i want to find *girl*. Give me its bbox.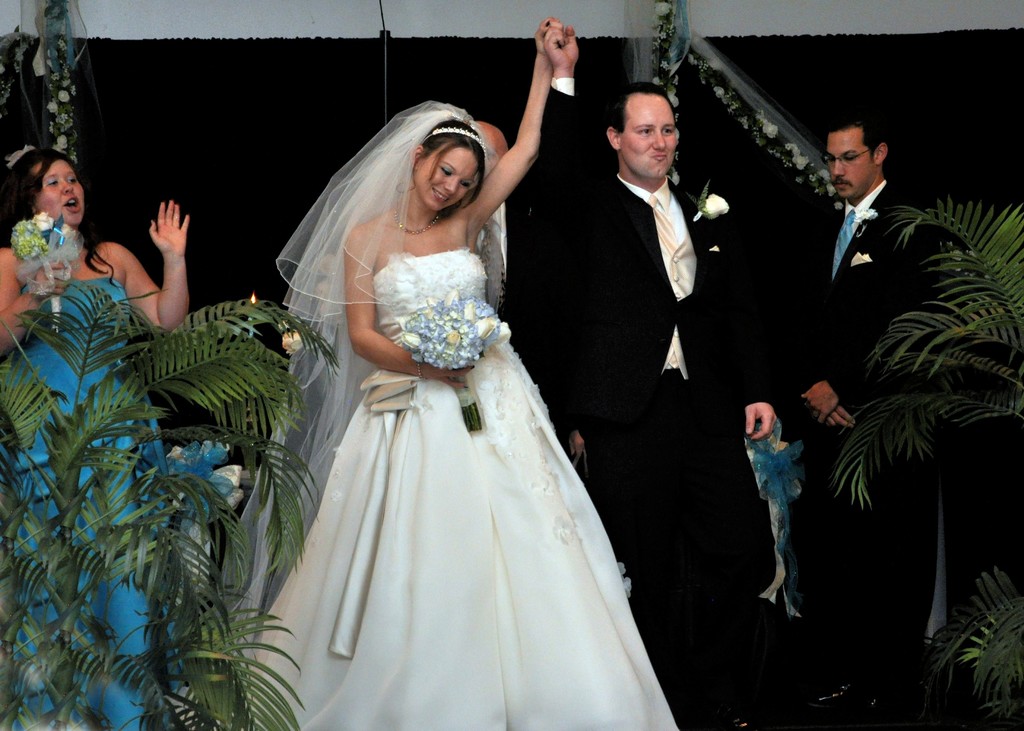
(x1=223, y1=17, x2=678, y2=730).
